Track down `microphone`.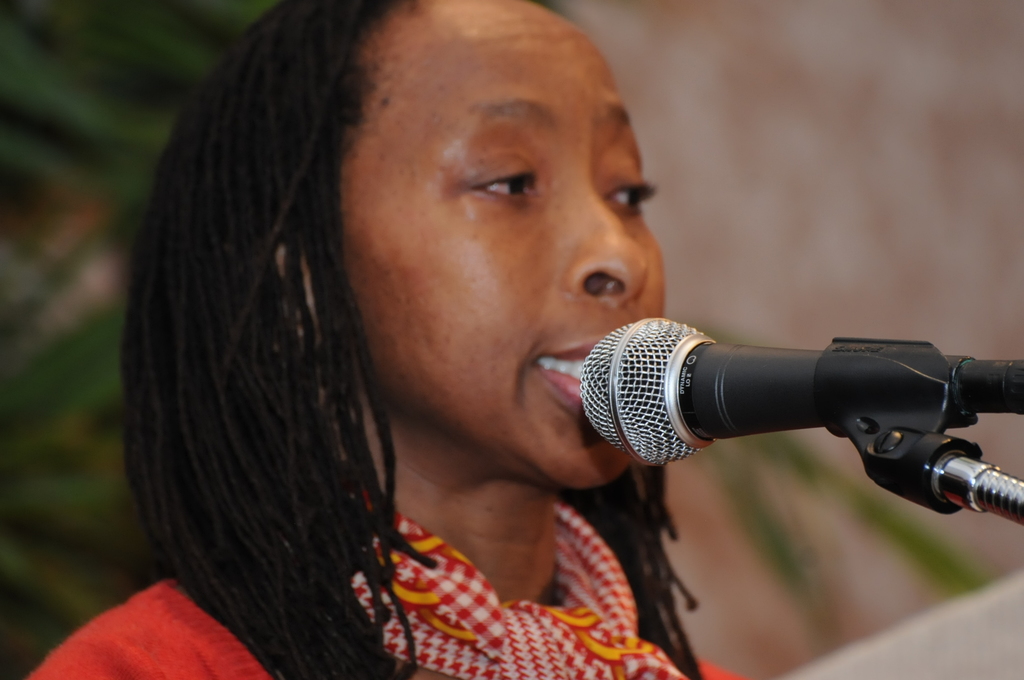
Tracked to <bbox>573, 312, 1023, 474</bbox>.
